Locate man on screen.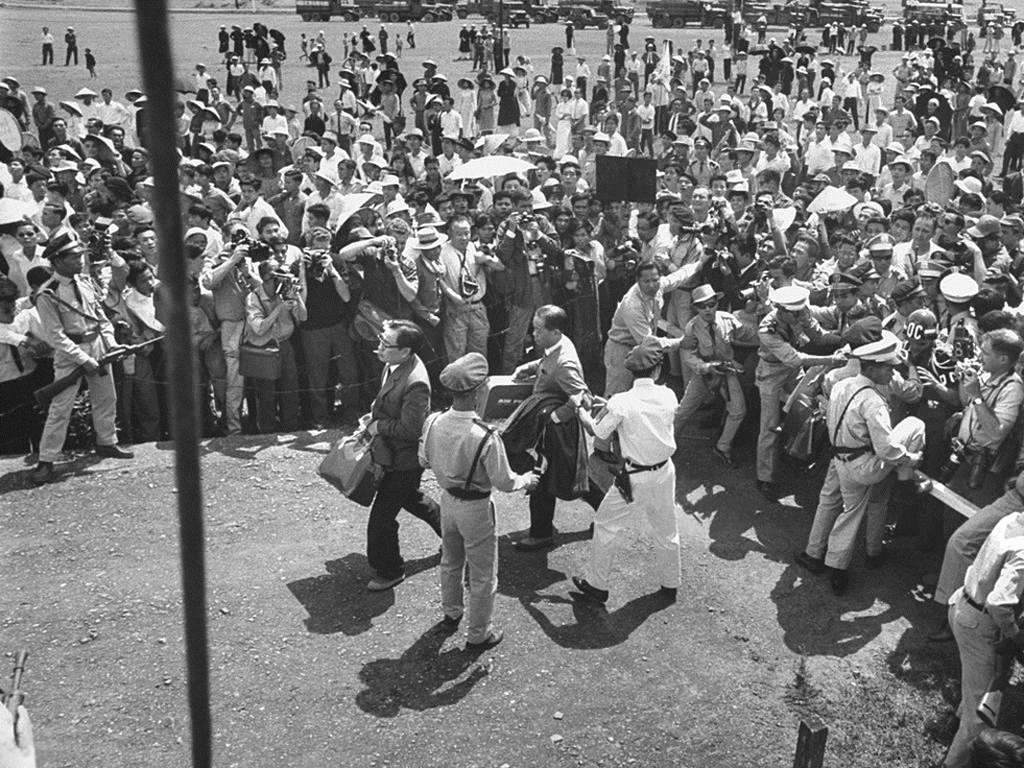
On screen at pyautogui.locateOnScreen(829, 137, 858, 185).
